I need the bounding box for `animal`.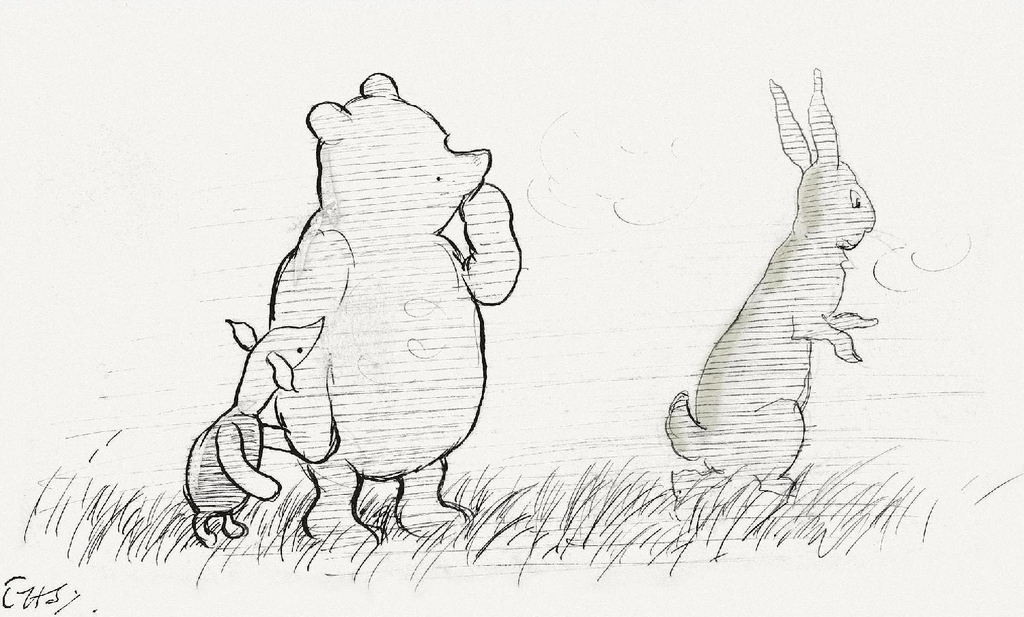
Here it is: [x1=663, y1=66, x2=877, y2=497].
